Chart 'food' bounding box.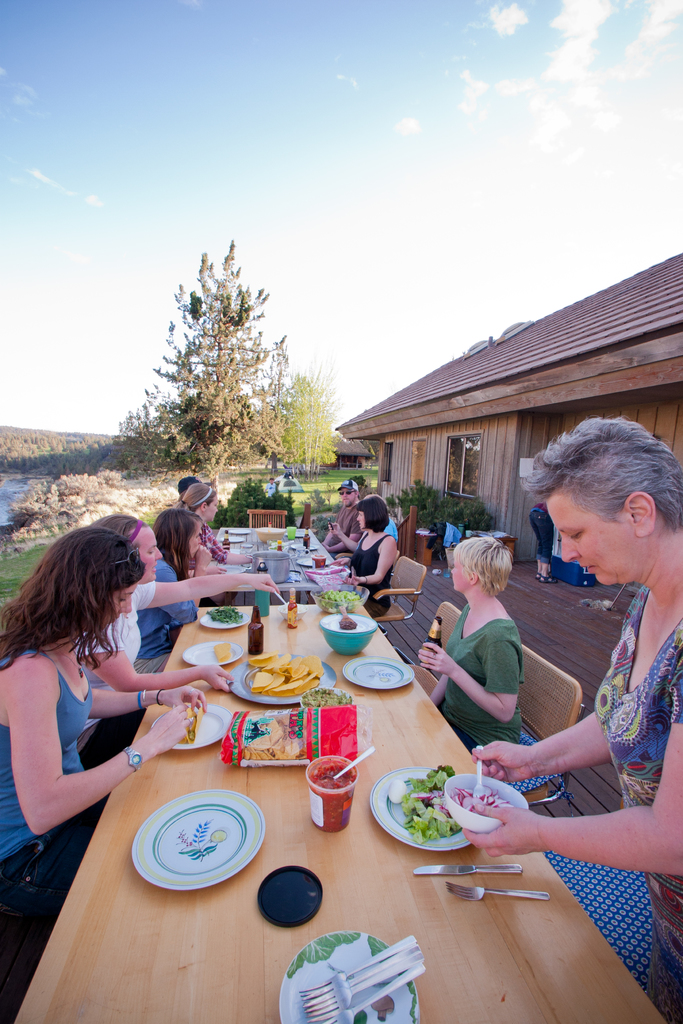
Charted: 337/616/357/630.
